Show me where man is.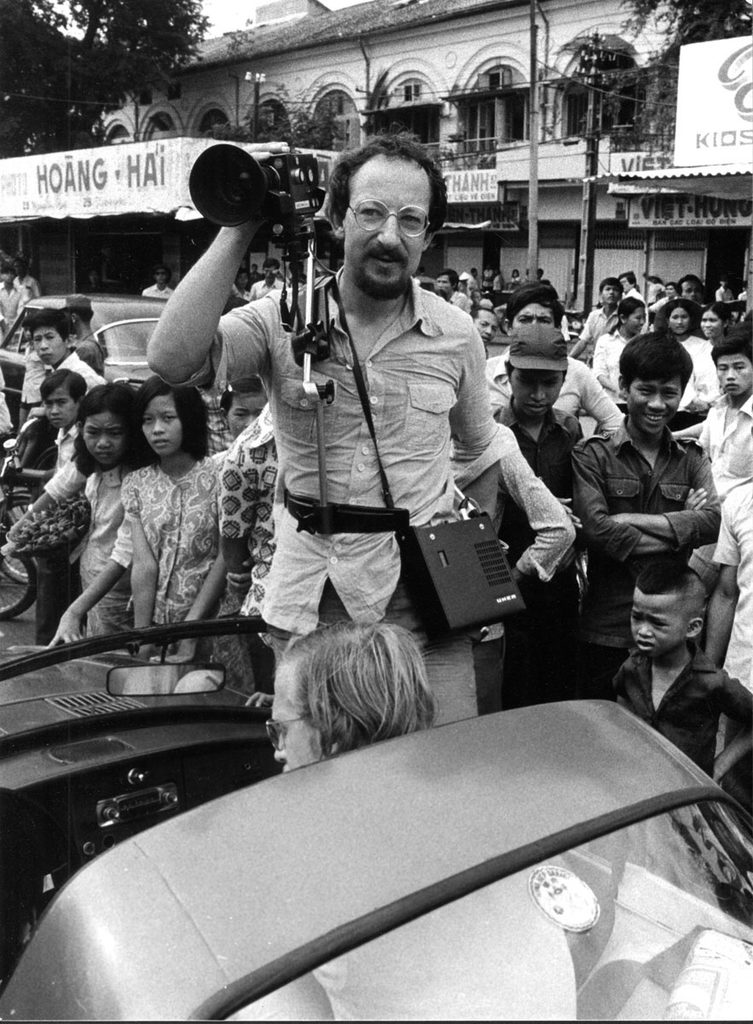
man is at x1=492, y1=321, x2=589, y2=706.
